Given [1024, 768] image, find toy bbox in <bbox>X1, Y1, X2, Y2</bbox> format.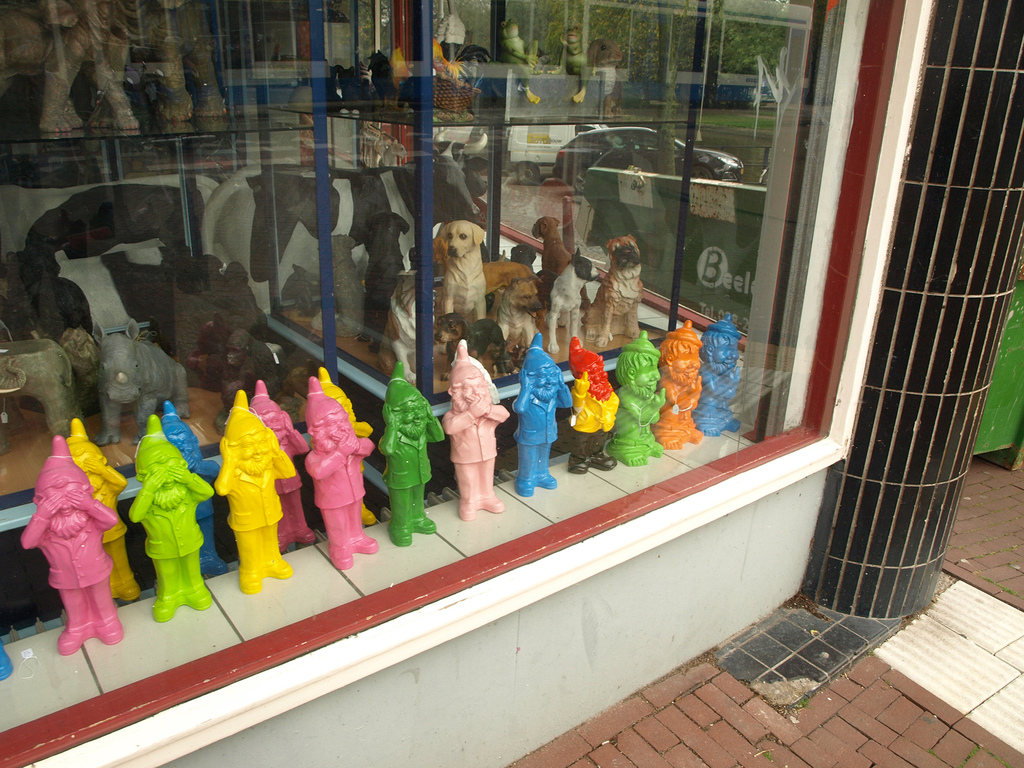
<bbox>65, 414, 143, 603</bbox>.
